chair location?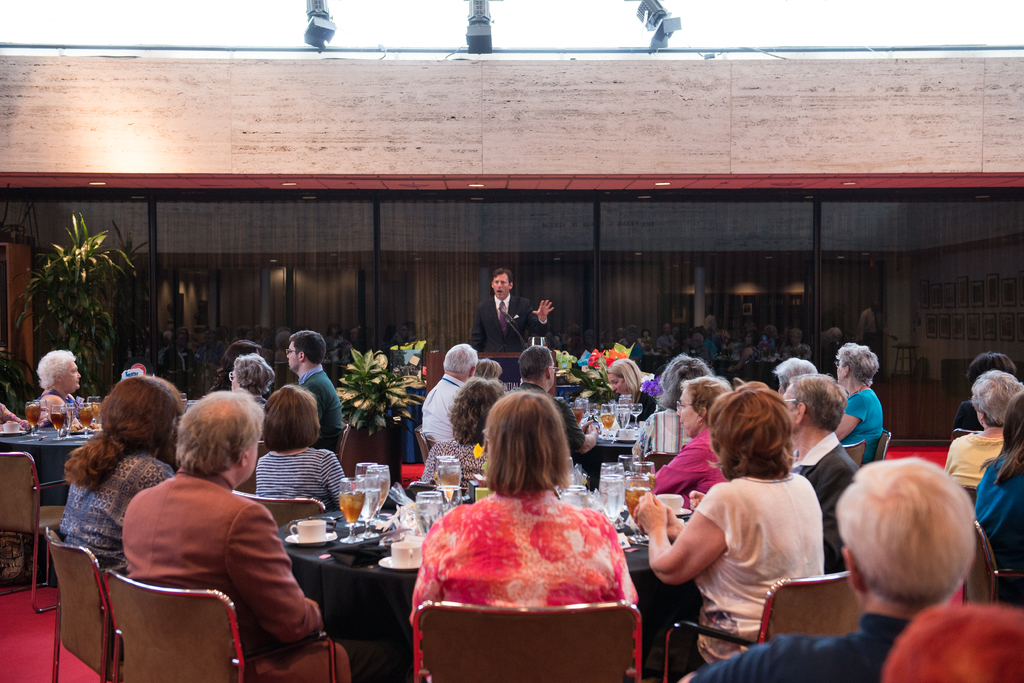
[left=104, top=567, right=338, bottom=682]
